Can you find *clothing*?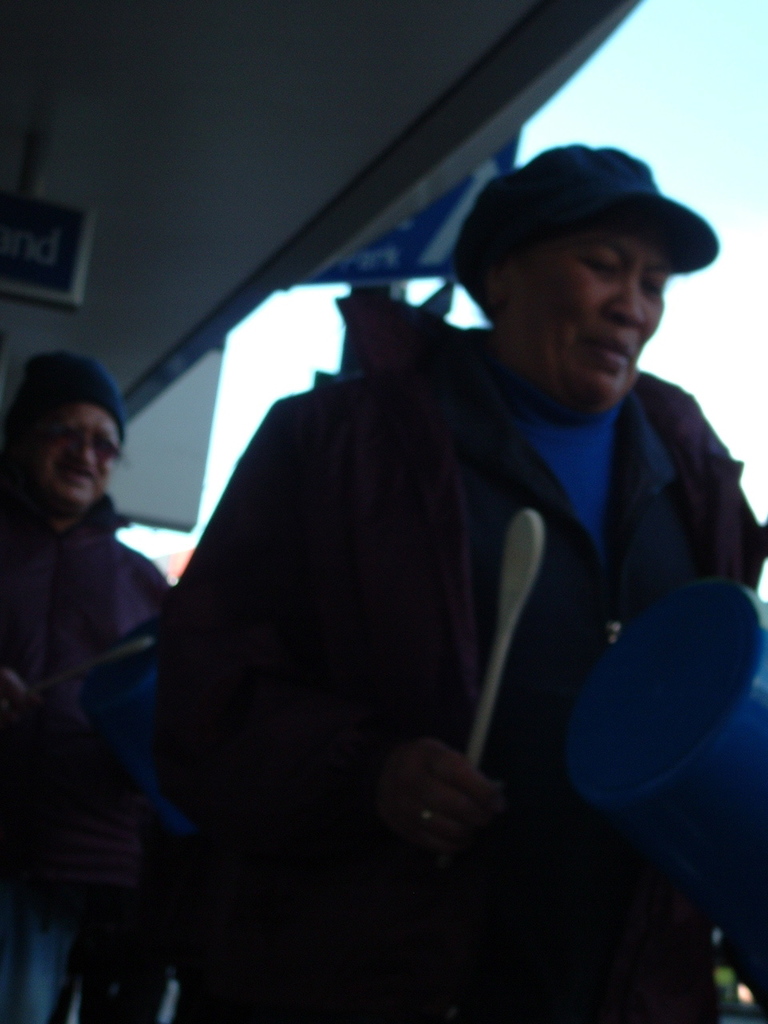
Yes, bounding box: {"left": 5, "top": 500, "right": 182, "bottom": 1019}.
